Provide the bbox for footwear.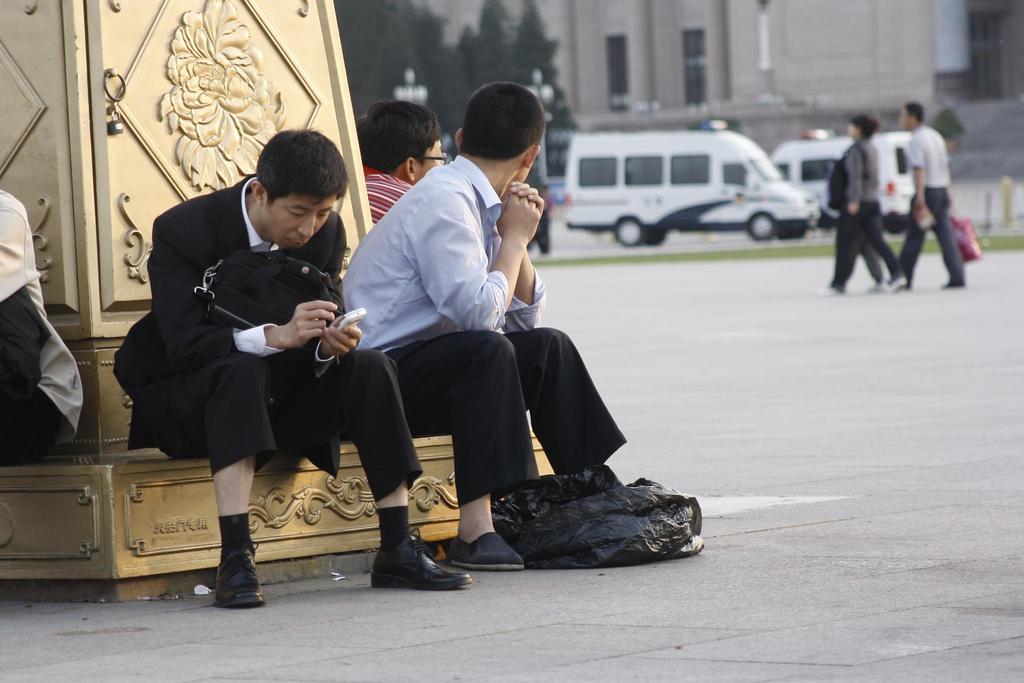
BBox(369, 527, 472, 597).
